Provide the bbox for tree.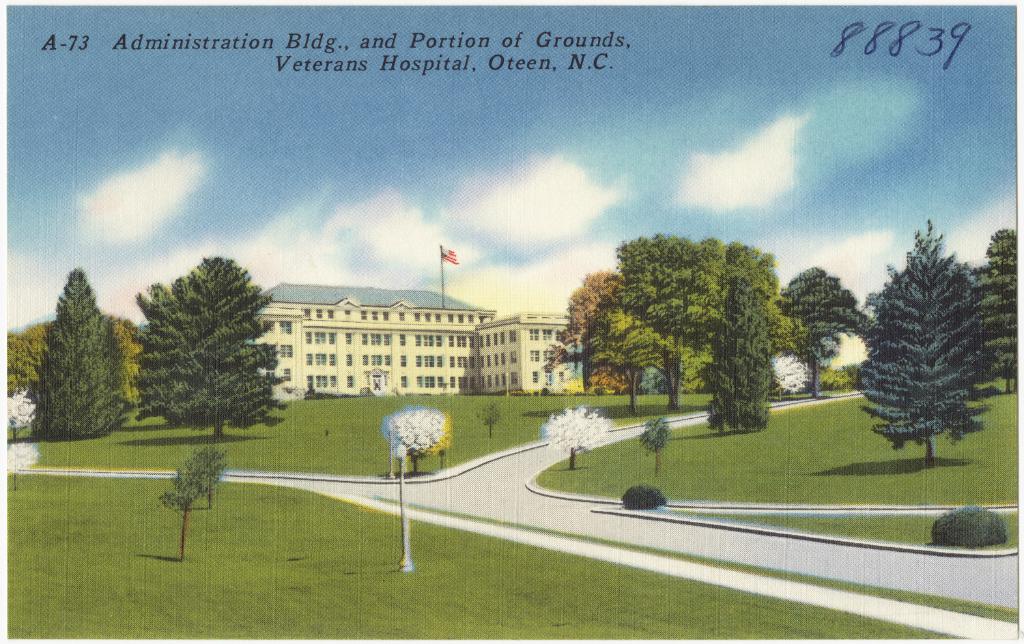
l=132, t=250, r=288, b=437.
